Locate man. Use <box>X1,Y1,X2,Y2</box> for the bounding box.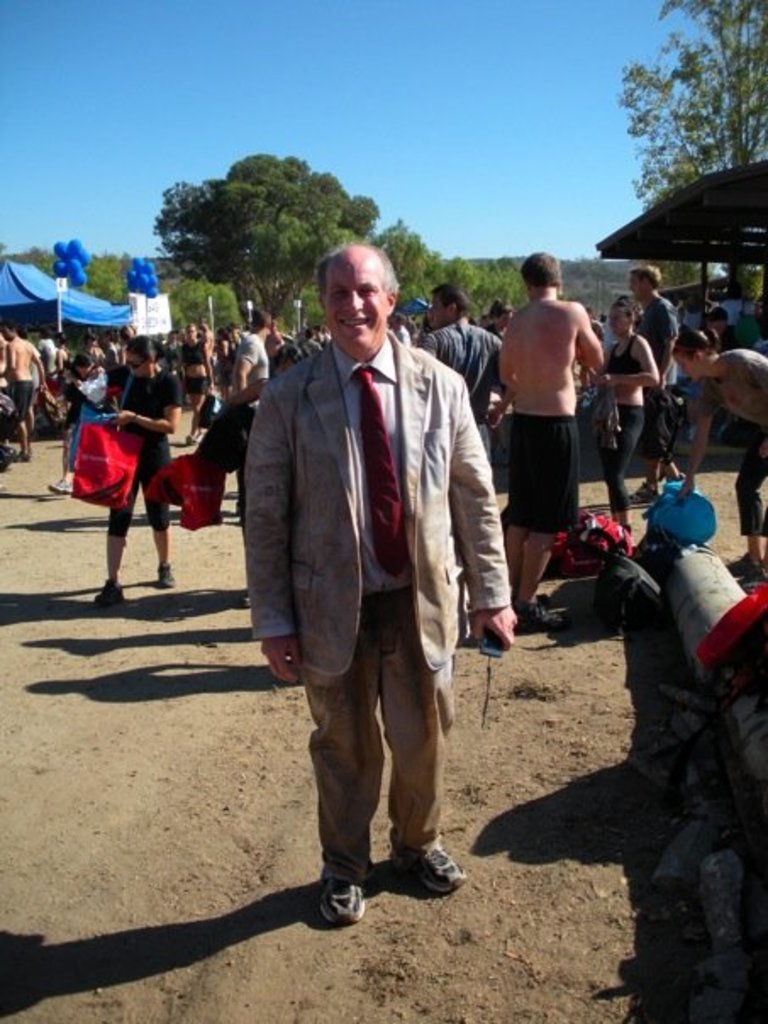
<box>481,241,612,621</box>.
